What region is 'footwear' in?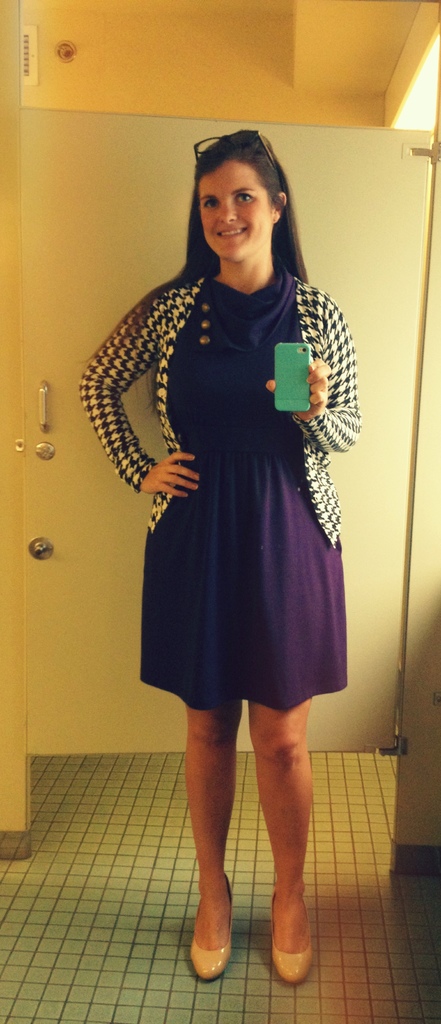
x1=189 y1=870 x2=236 y2=982.
